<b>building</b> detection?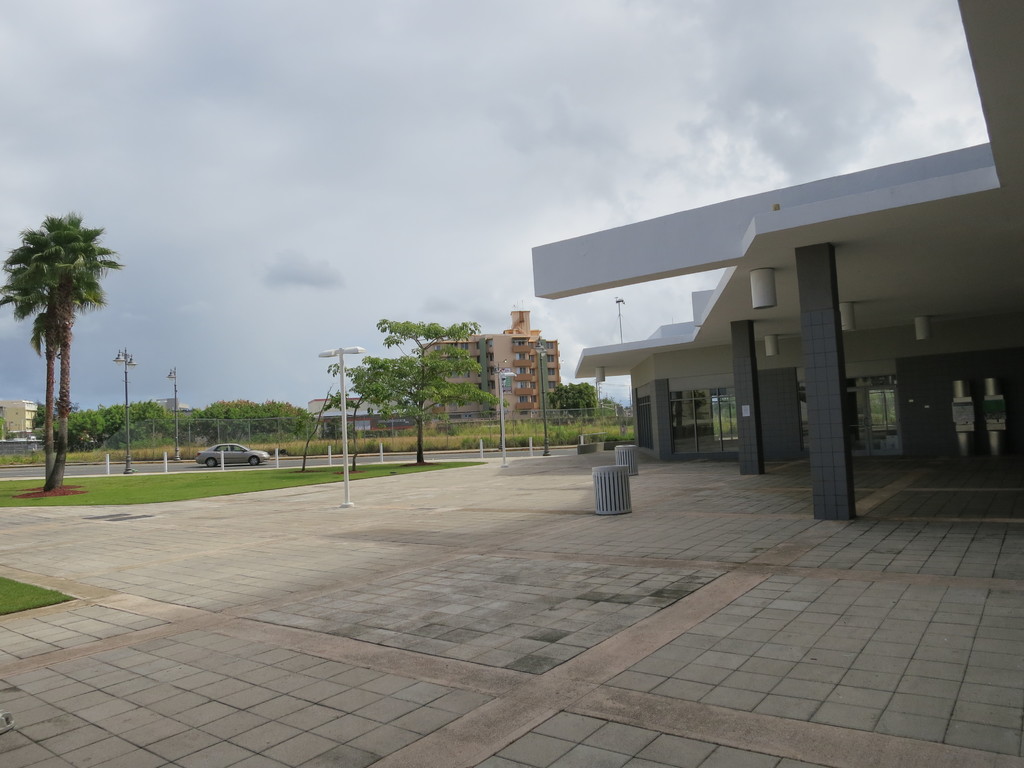
region(157, 396, 194, 426)
